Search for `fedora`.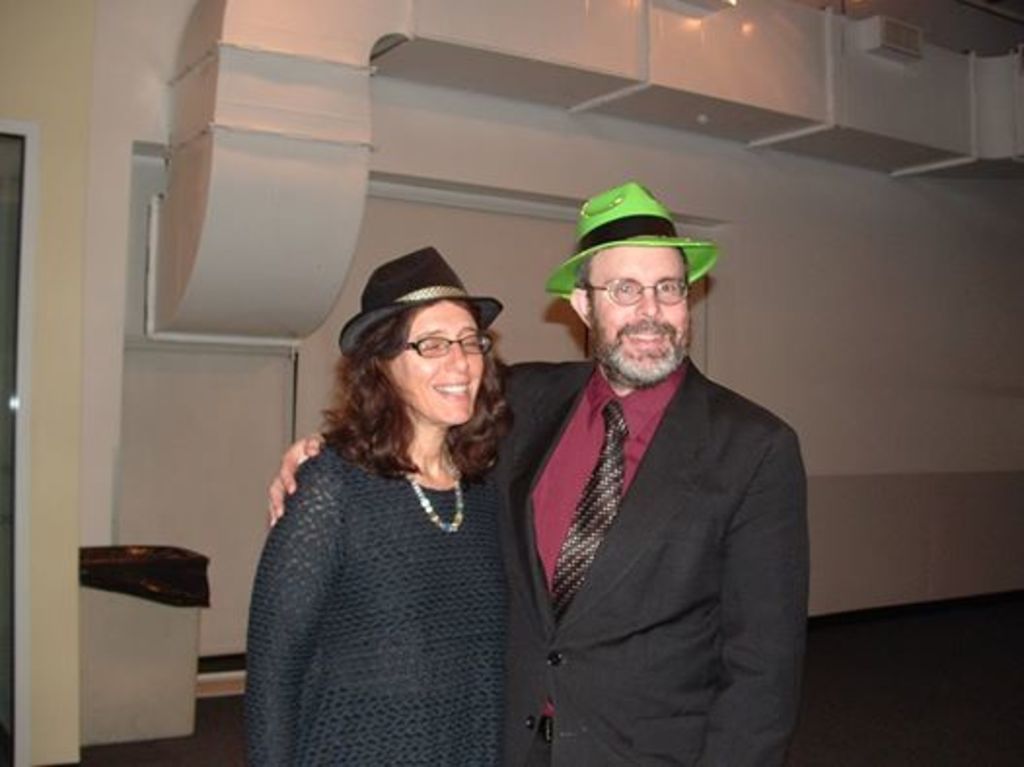
Found at bbox(547, 183, 713, 294).
